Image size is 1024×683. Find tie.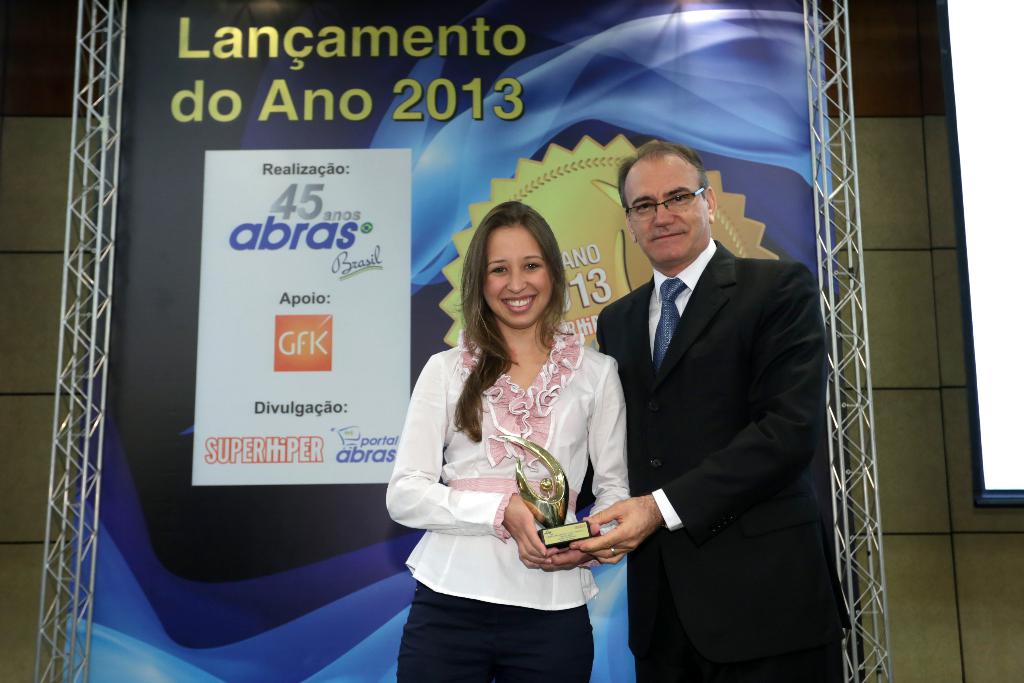
left=653, top=277, right=685, bottom=363.
